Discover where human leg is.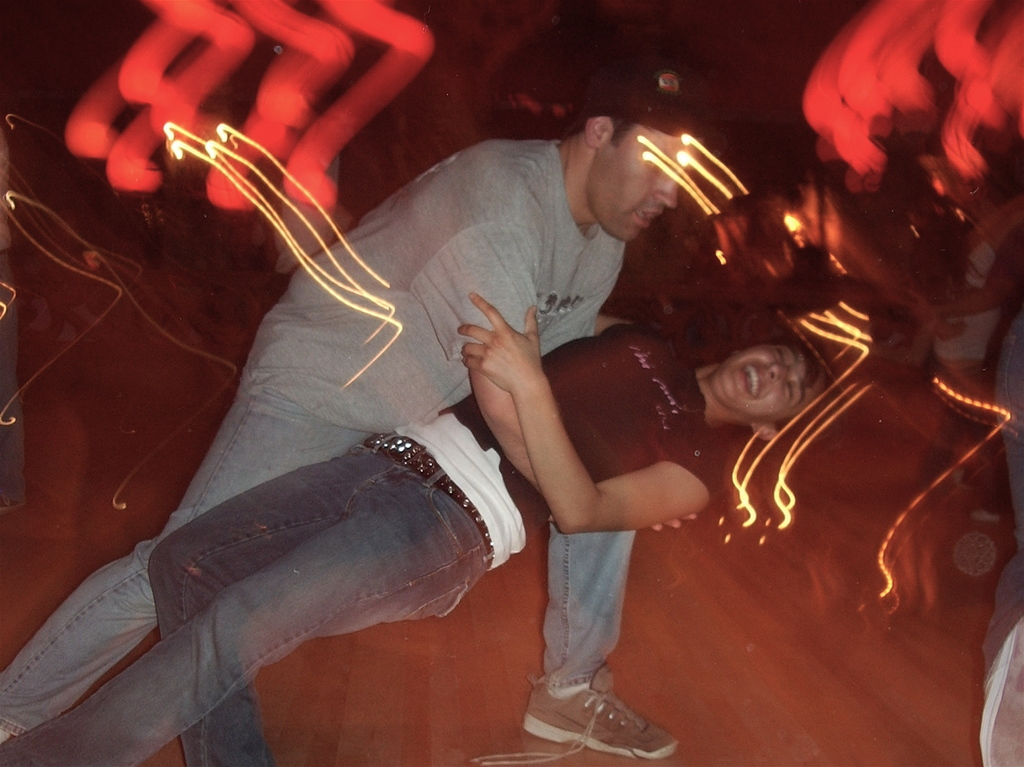
Discovered at [145,434,419,764].
